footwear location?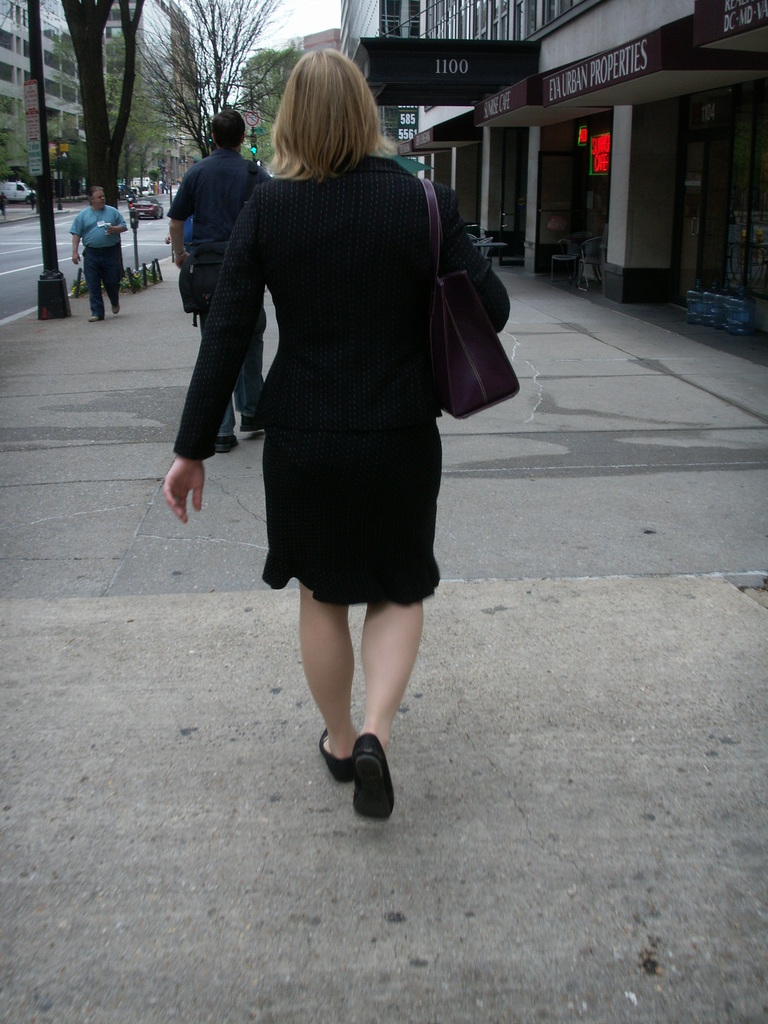
bbox(348, 736, 396, 818)
